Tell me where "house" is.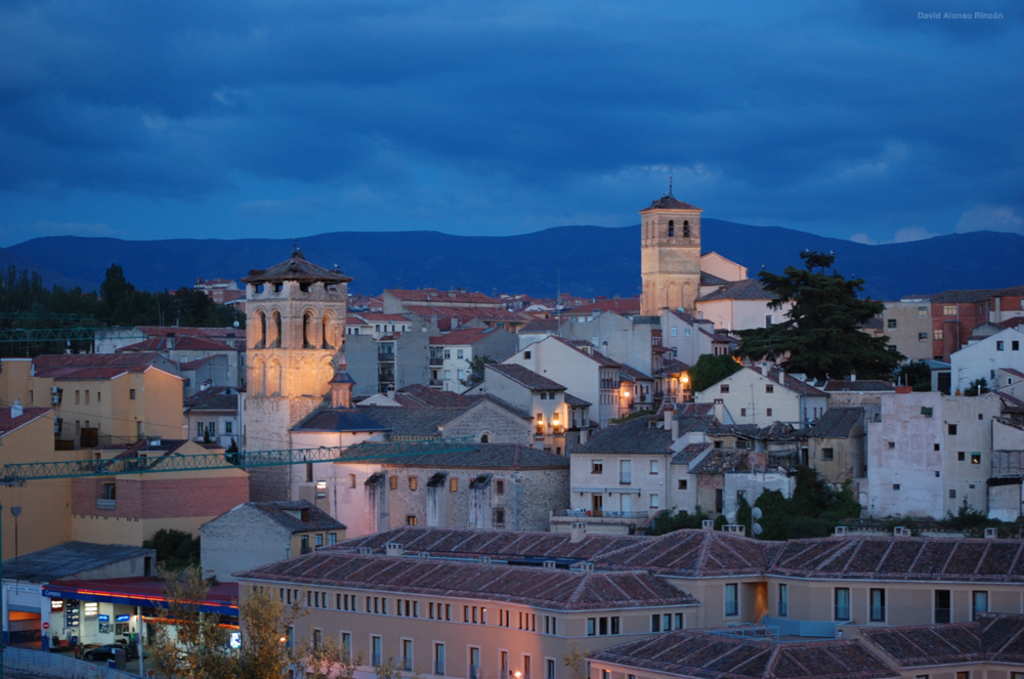
"house" is at x1=551 y1=302 x2=666 y2=385.
